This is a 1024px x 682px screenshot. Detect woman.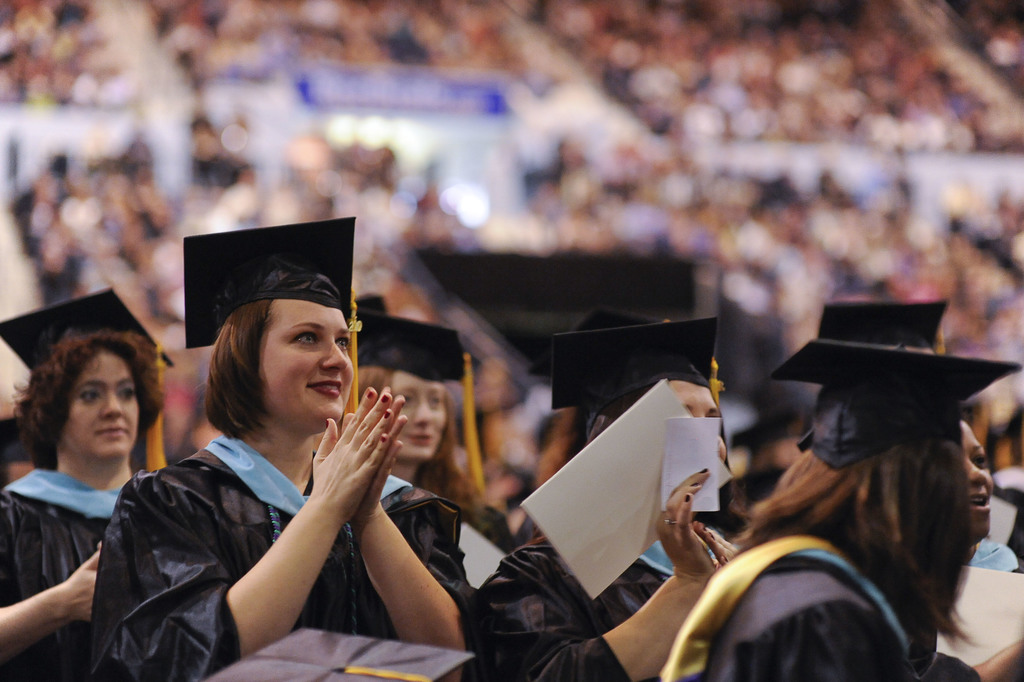
661/341/1023/681.
